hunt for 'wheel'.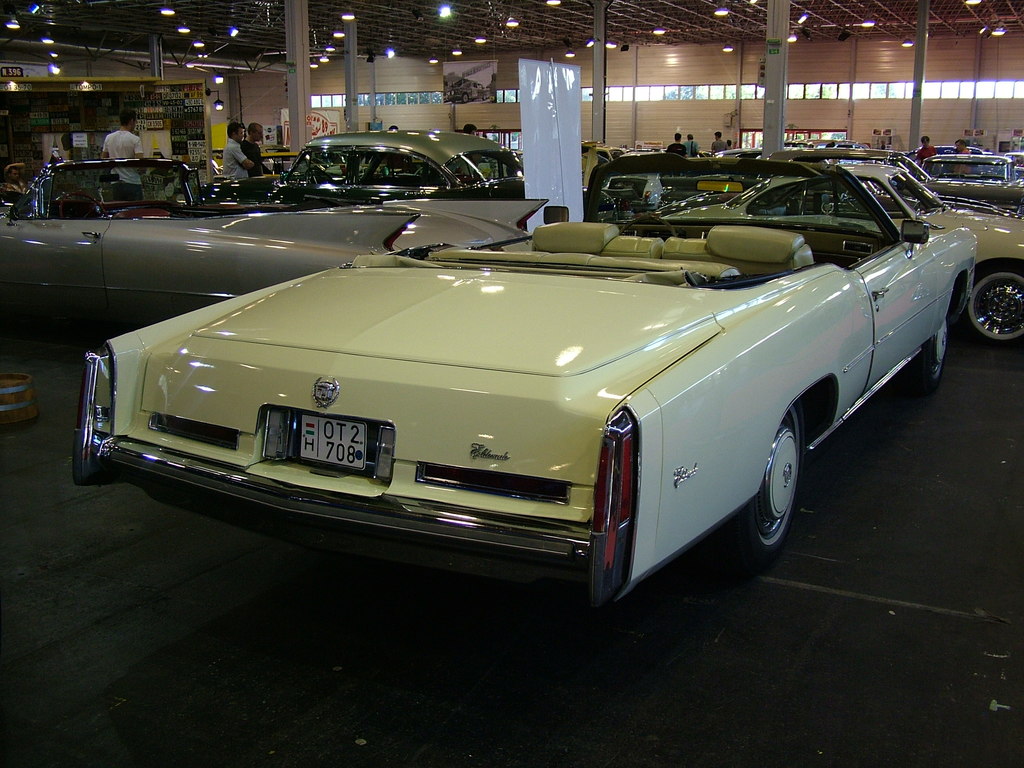
Hunted down at pyautogui.locateOnScreen(56, 191, 106, 221).
